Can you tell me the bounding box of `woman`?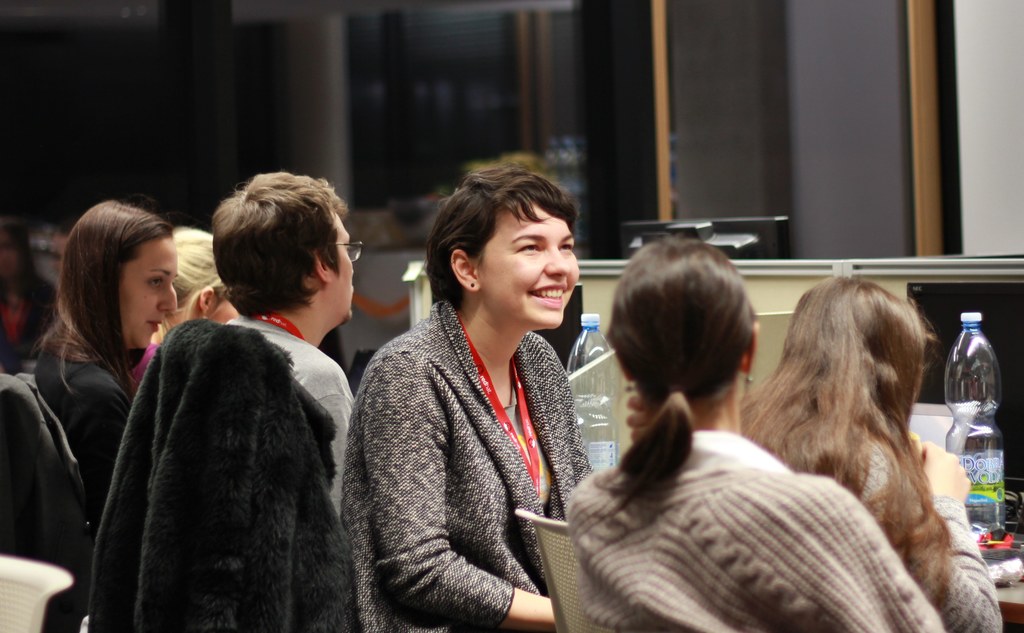
bbox(554, 227, 948, 632).
